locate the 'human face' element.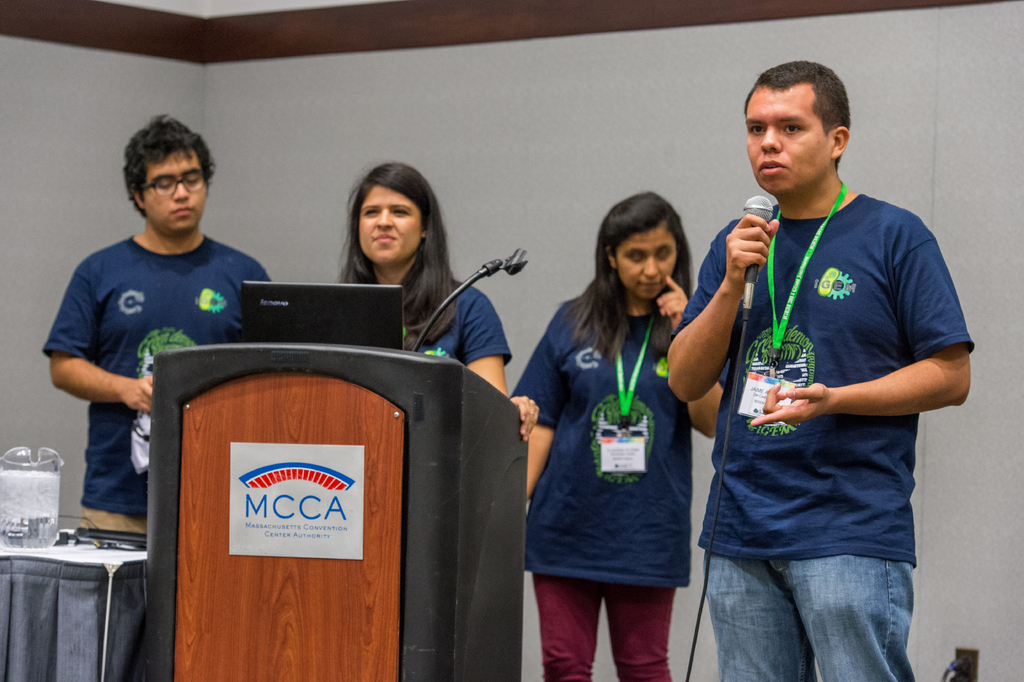
Element bbox: (142,147,209,234).
